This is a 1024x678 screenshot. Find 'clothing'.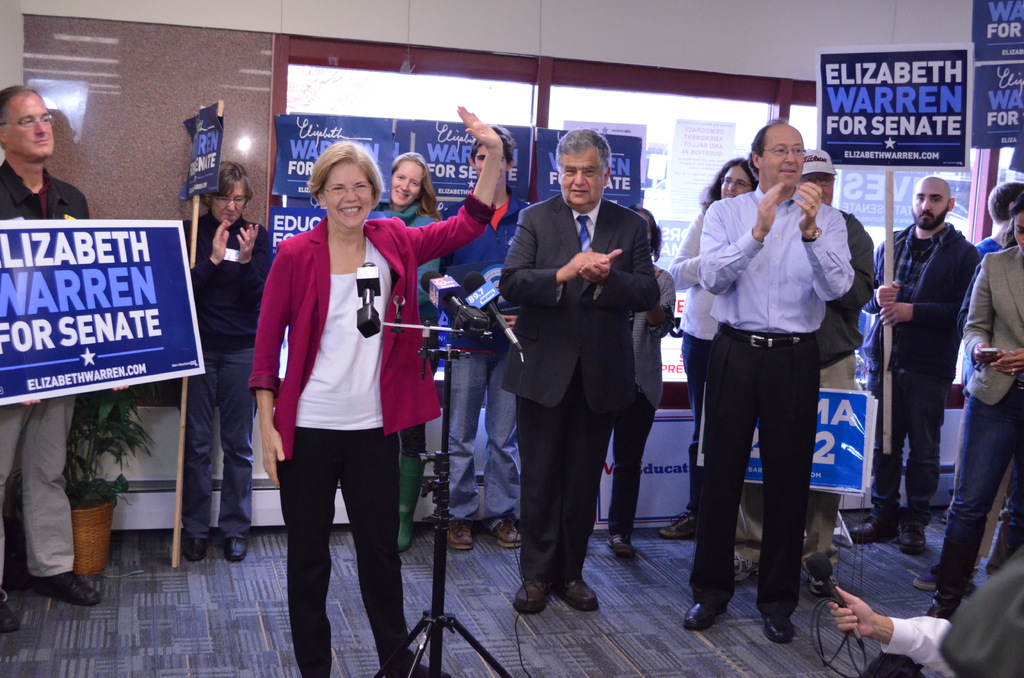
Bounding box: [497,190,660,576].
